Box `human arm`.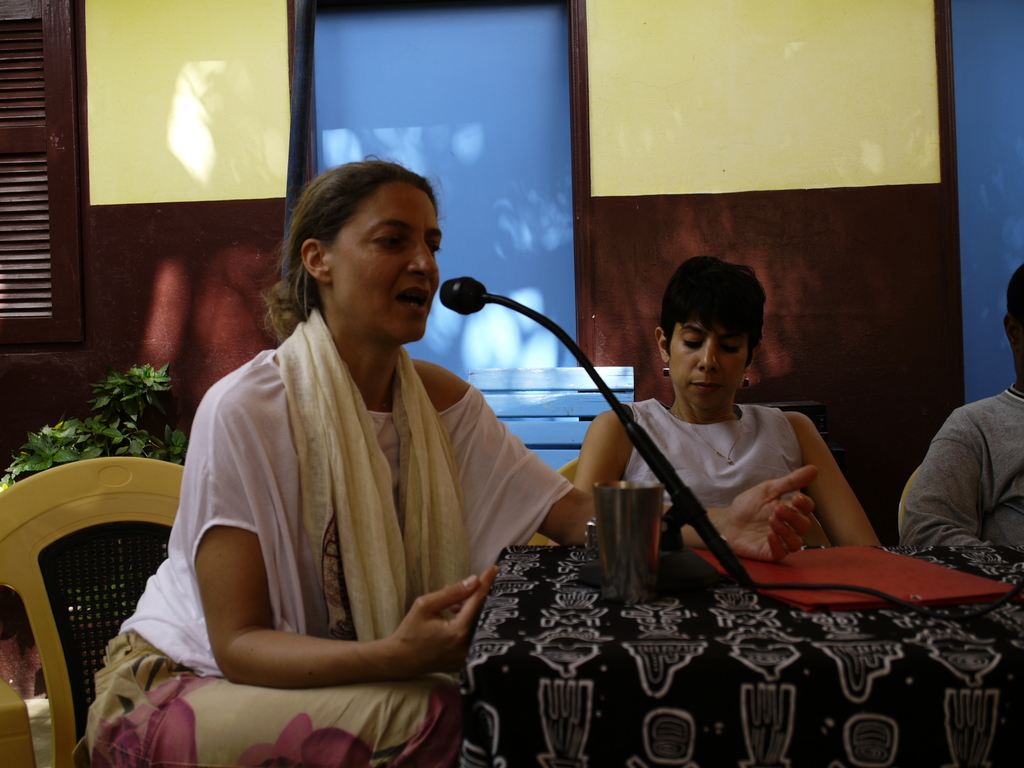
[left=798, top=413, right=892, bottom=580].
